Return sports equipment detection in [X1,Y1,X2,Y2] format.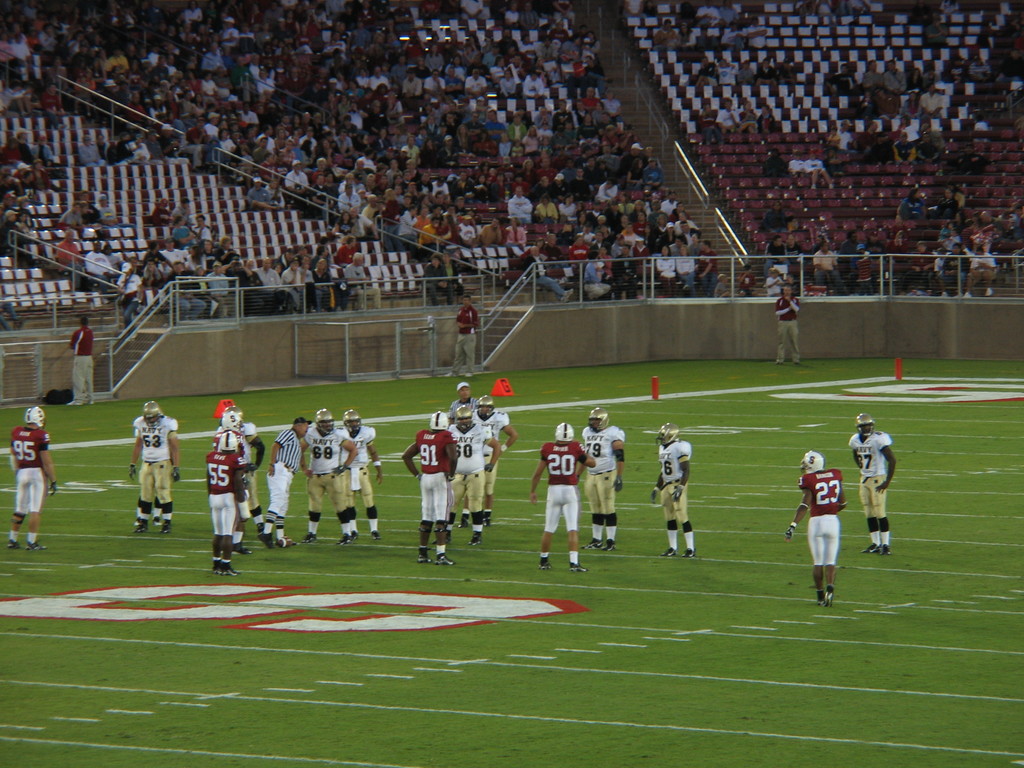
[653,419,682,448].
